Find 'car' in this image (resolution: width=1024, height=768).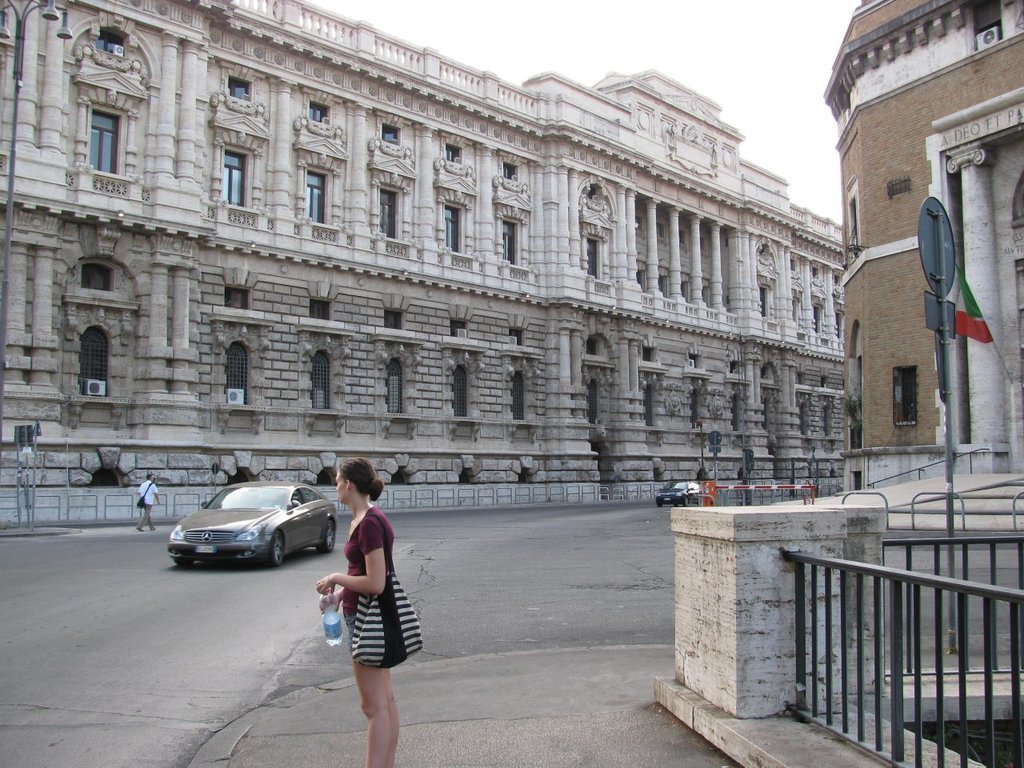
{"left": 651, "top": 482, "right": 700, "bottom": 510}.
